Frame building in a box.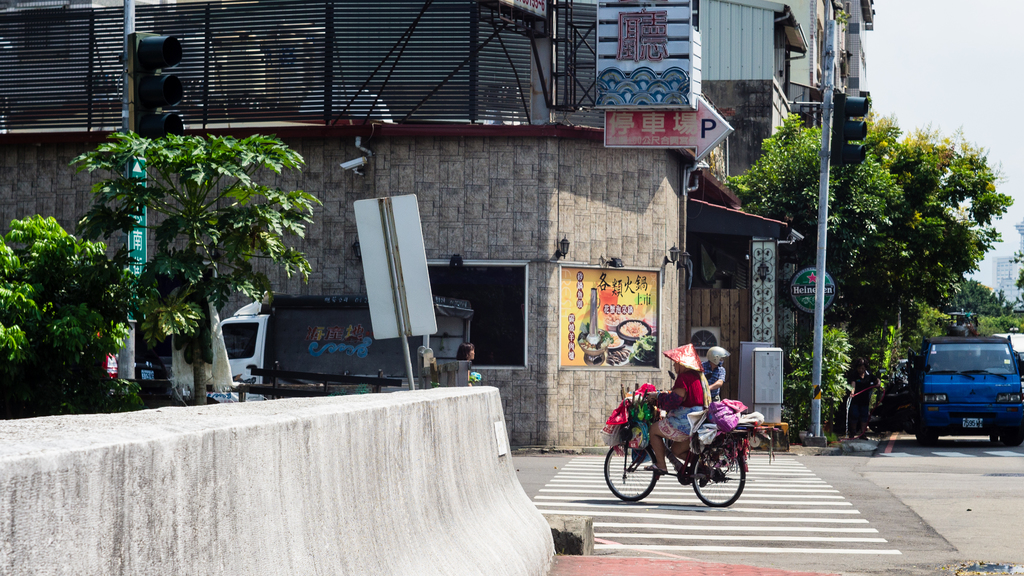
Rect(845, 0, 875, 120).
